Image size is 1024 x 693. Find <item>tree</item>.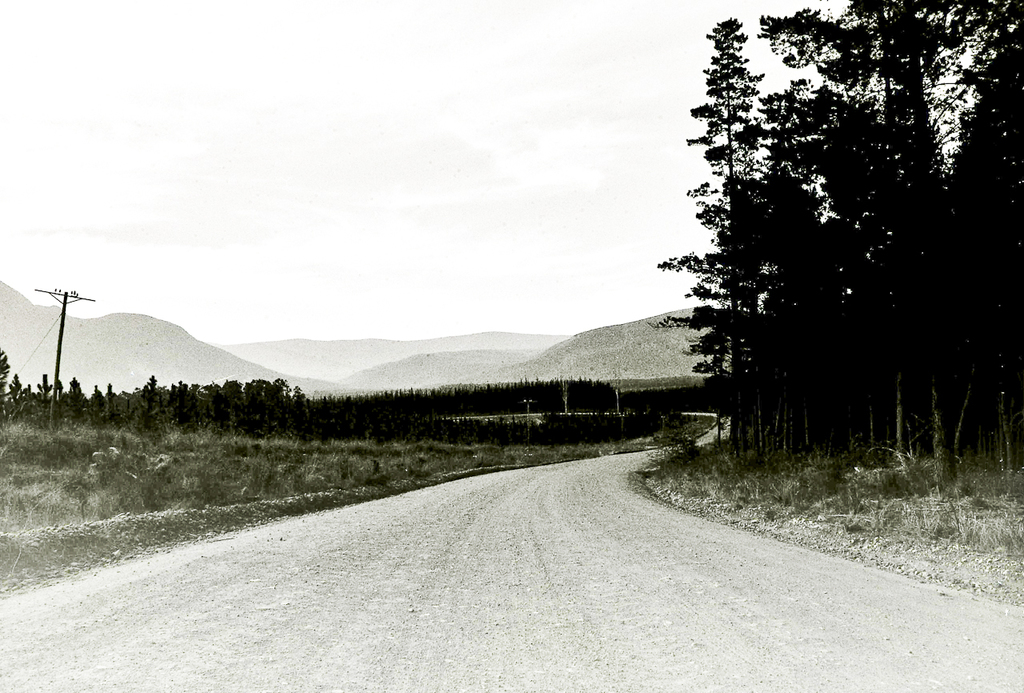
BBox(646, 15, 778, 456).
